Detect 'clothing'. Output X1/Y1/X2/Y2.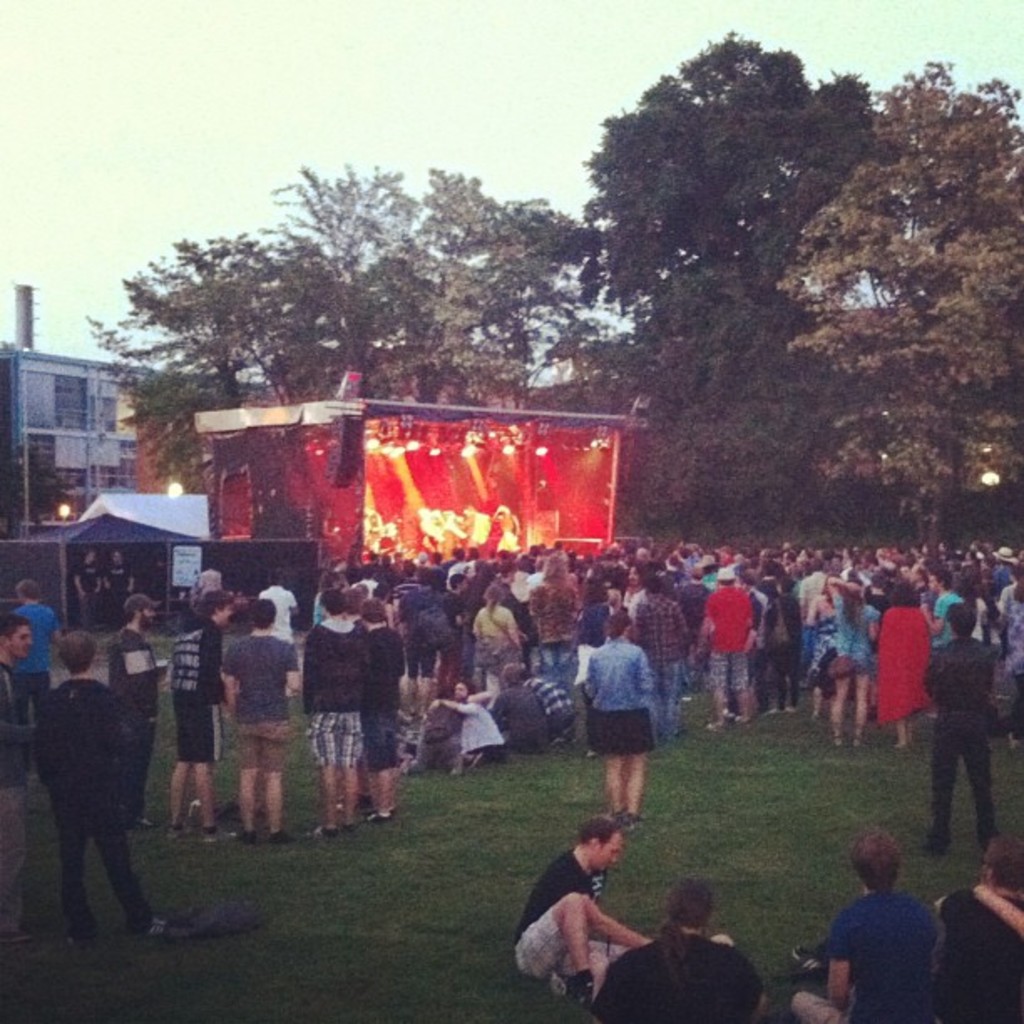
927/709/999/848.
